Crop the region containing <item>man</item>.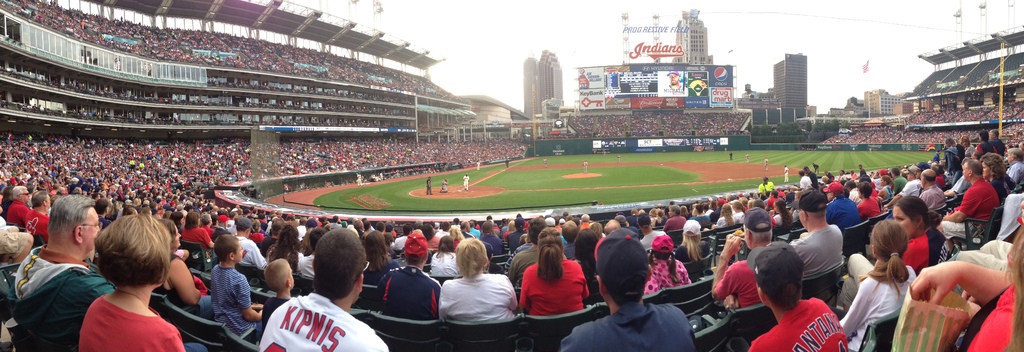
Crop region: region(386, 223, 397, 242).
